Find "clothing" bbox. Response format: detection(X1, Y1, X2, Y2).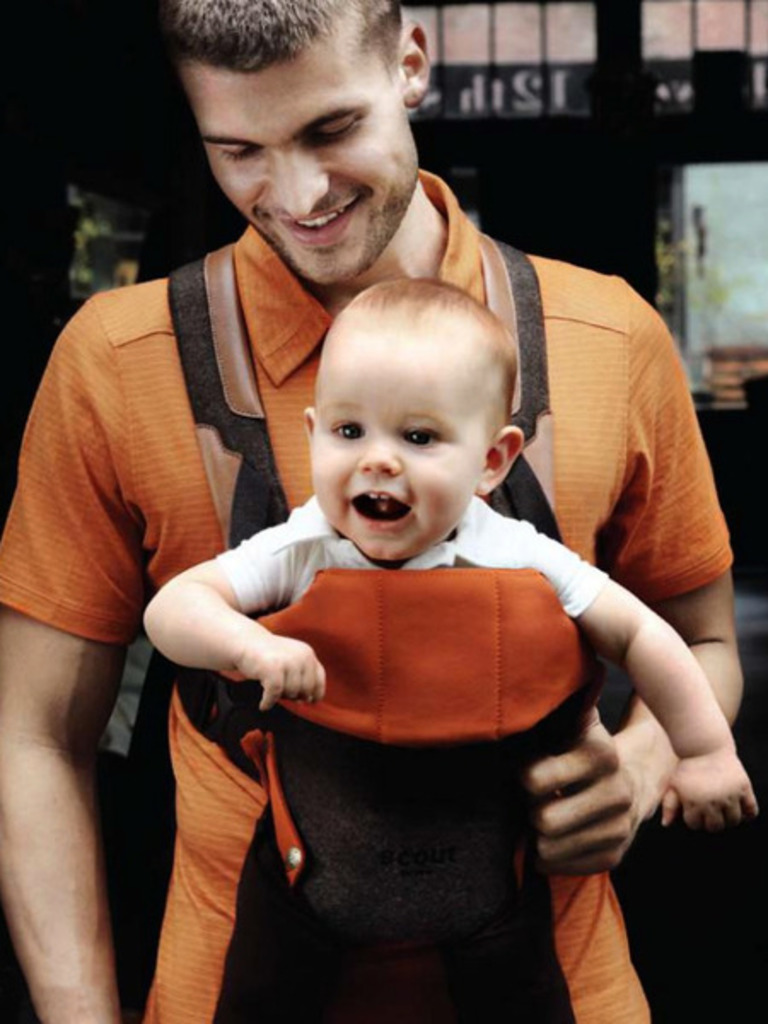
detection(205, 505, 613, 1022).
